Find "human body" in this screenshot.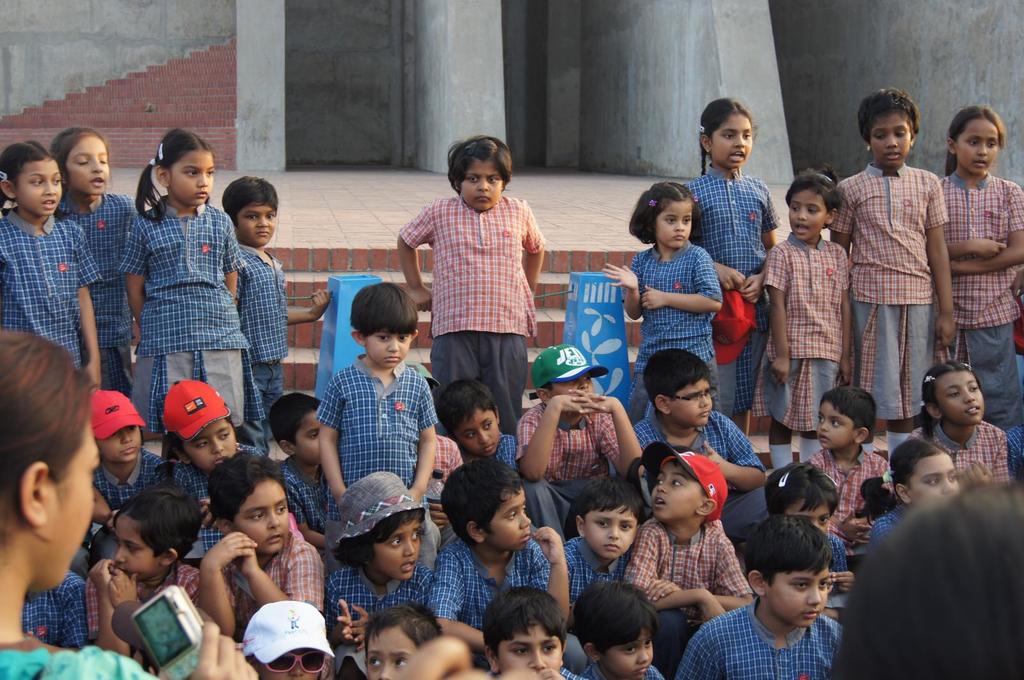
The bounding box for "human body" is (x1=113, y1=122, x2=252, y2=437).
